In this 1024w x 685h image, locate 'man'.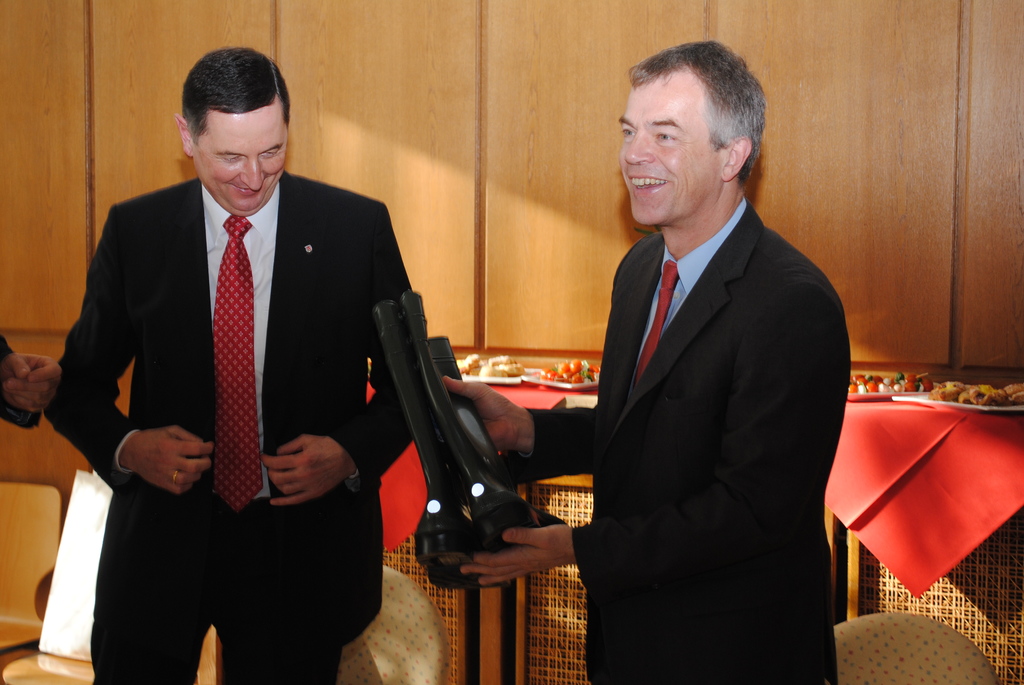
Bounding box: region(48, 54, 429, 684).
